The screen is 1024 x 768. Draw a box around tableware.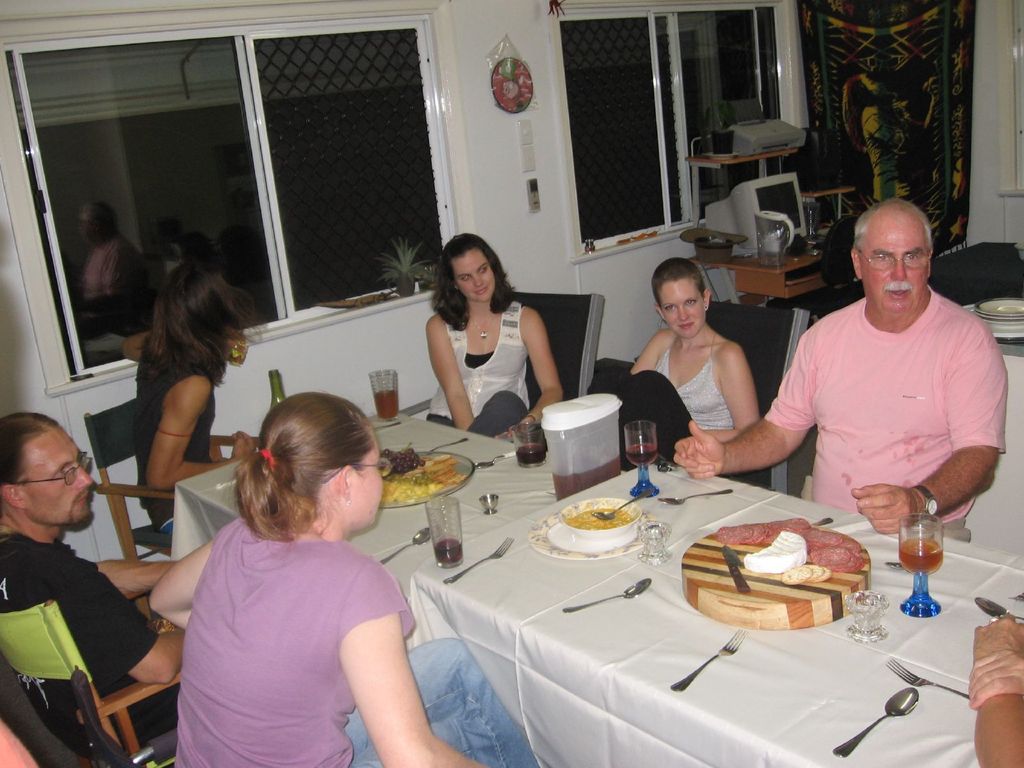
bbox=[476, 488, 499, 516].
